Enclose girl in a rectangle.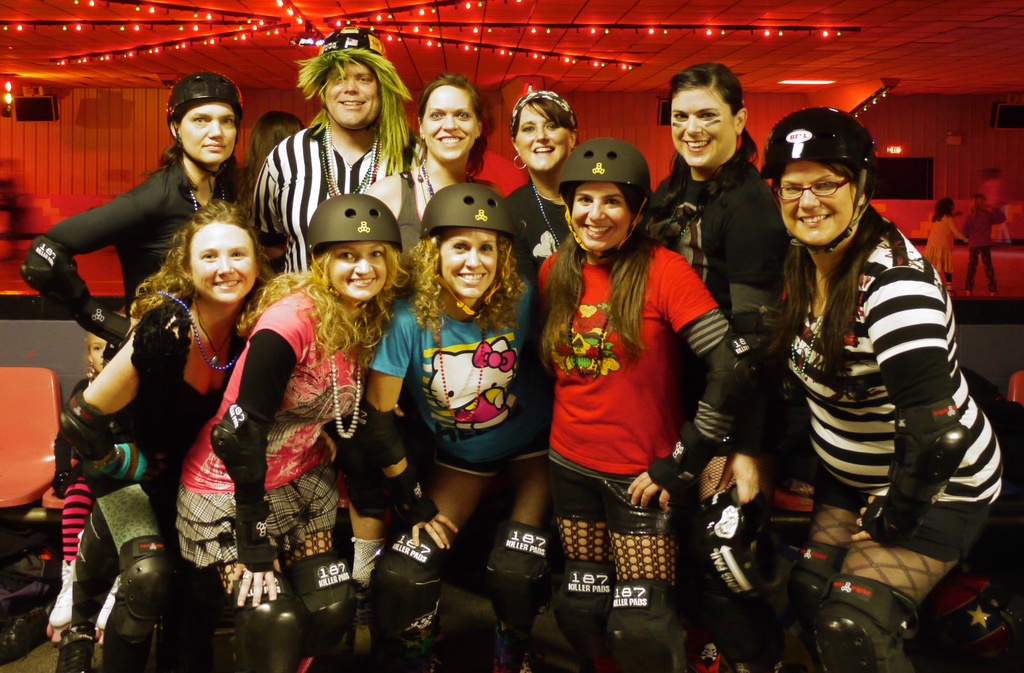
[175,200,404,670].
